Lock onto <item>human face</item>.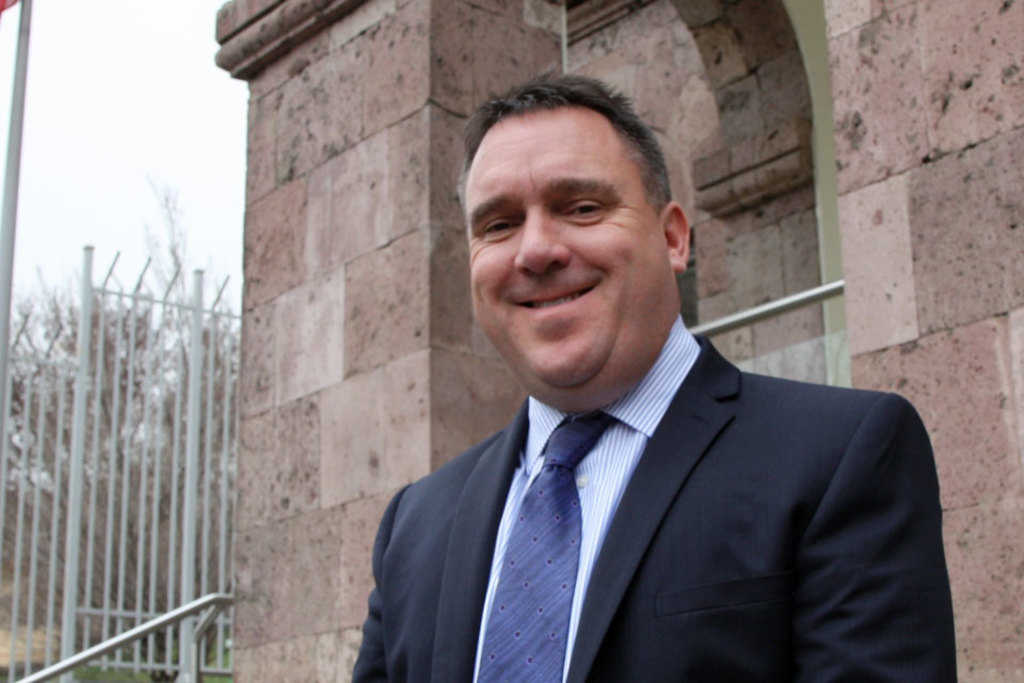
Locked: Rect(461, 112, 670, 371).
